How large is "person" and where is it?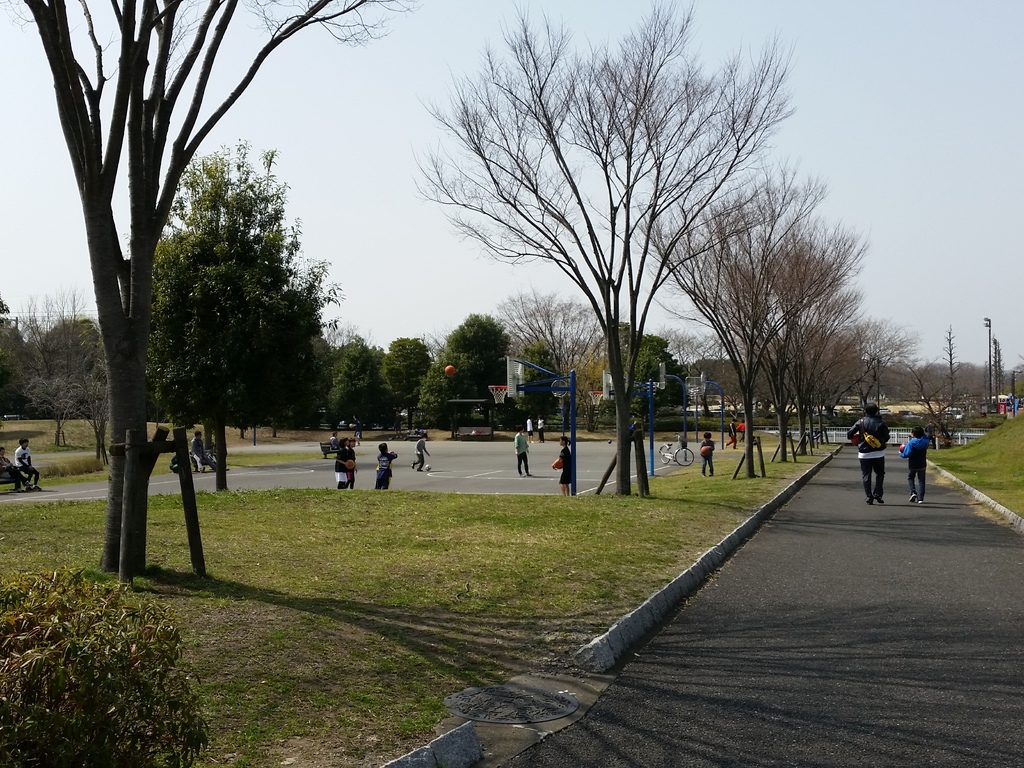
Bounding box: select_region(738, 420, 747, 445).
